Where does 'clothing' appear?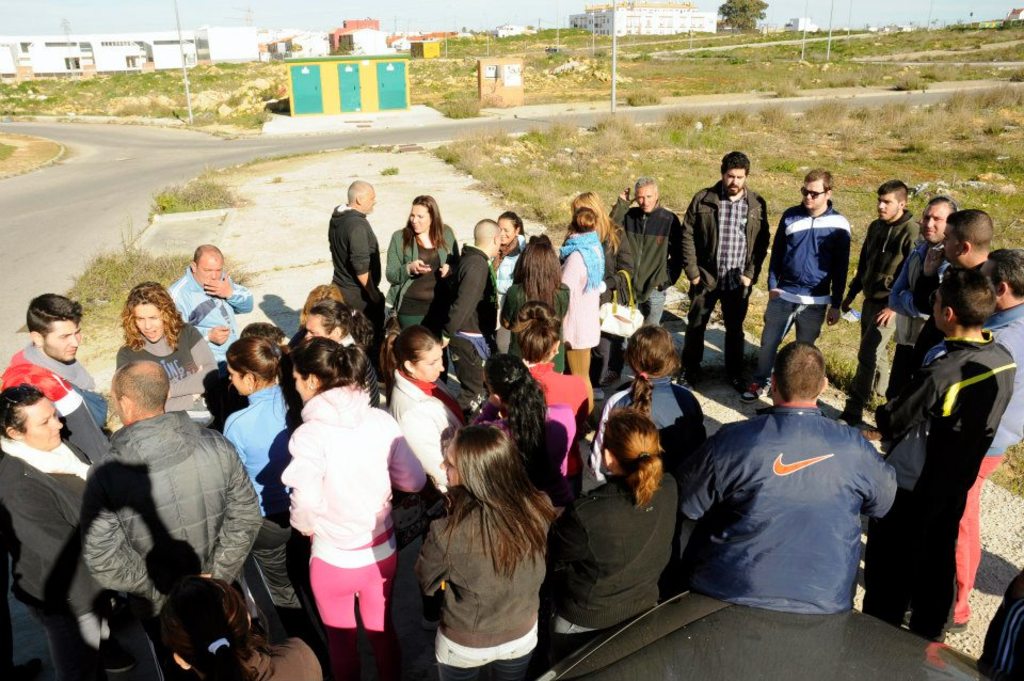
Appears at l=115, t=317, r=243, b=432.
